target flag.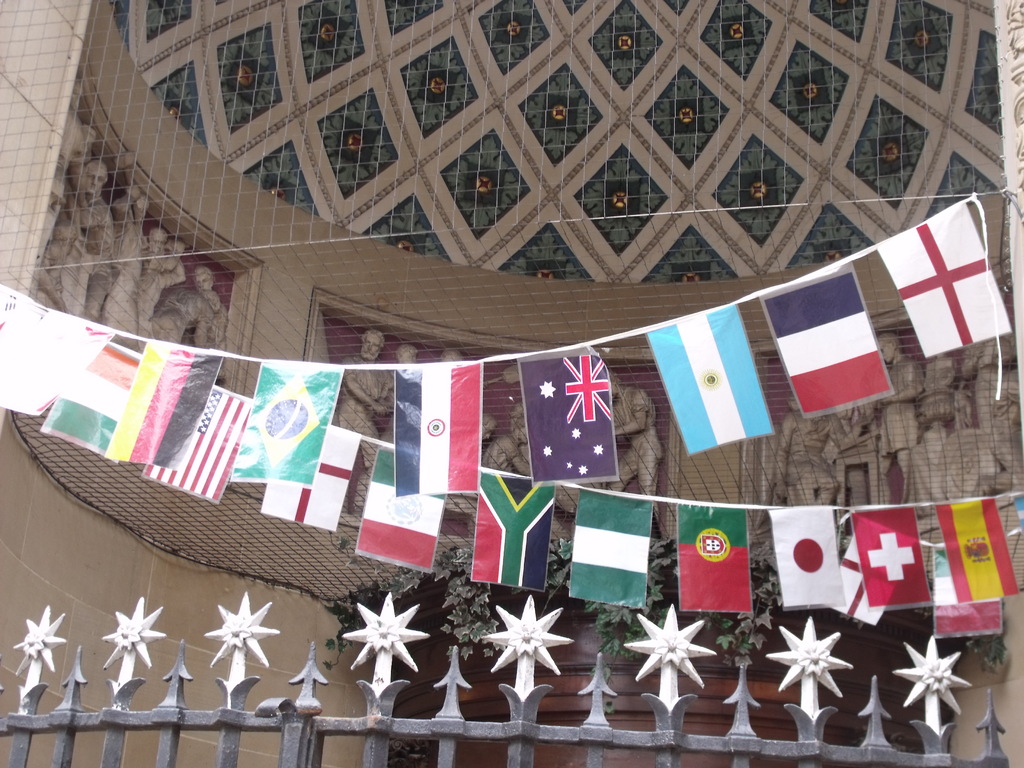
Target region: bbox(647, 306, 774, 457).
